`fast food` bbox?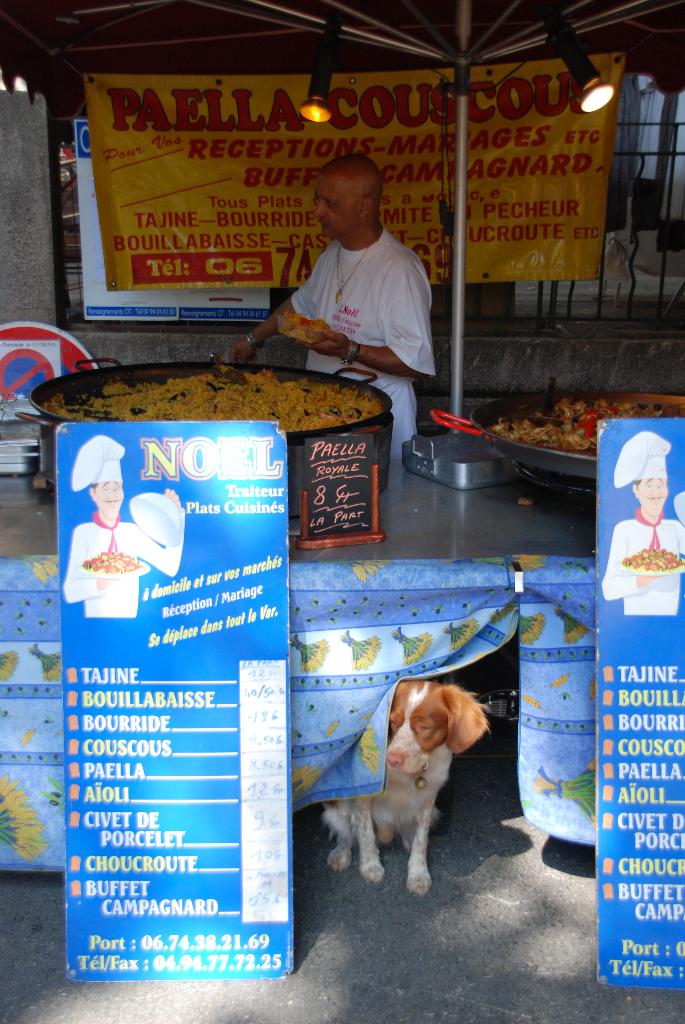
[44, 361, 389, 436]
